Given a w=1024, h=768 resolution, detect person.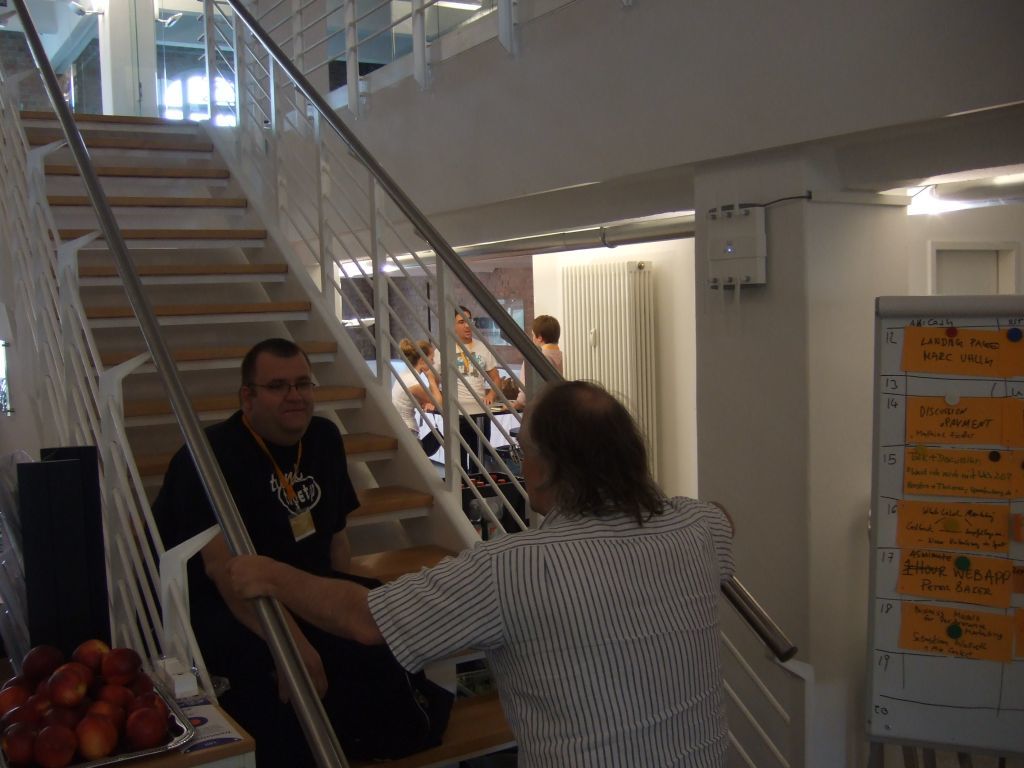
{"left": 186, "top": 306, "right": 385, "bottom": 747}.
